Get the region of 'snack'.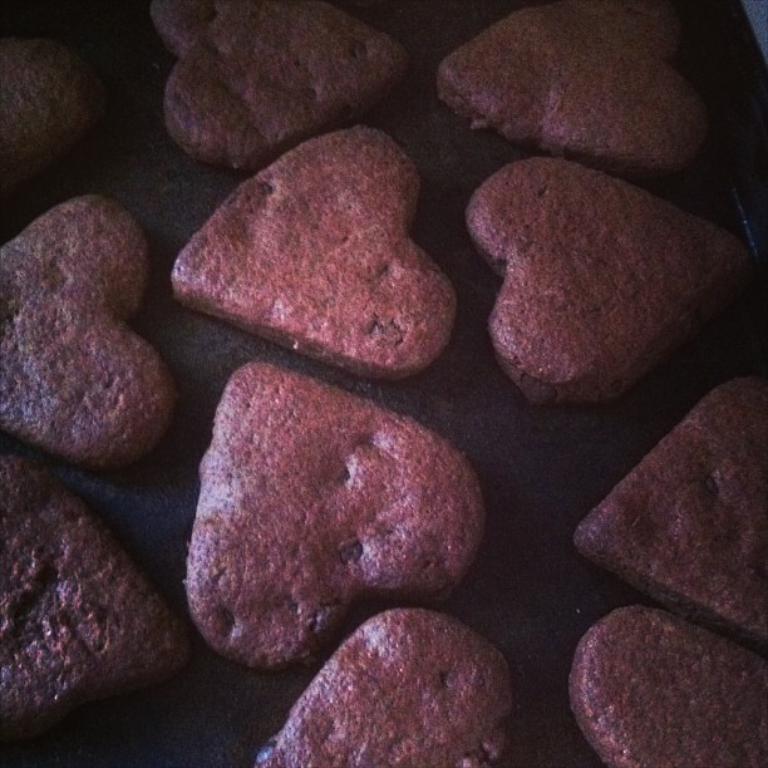
(left=173, top=117, right=454, bottom=380).
